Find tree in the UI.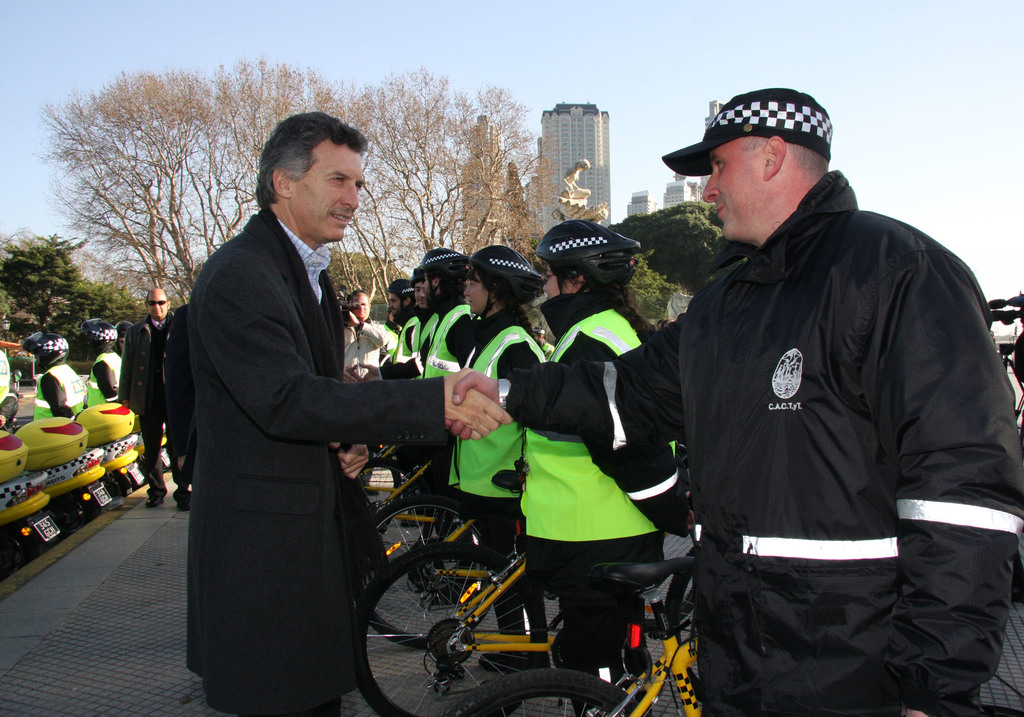
UI element at detection(0, 222, 147, 374).
